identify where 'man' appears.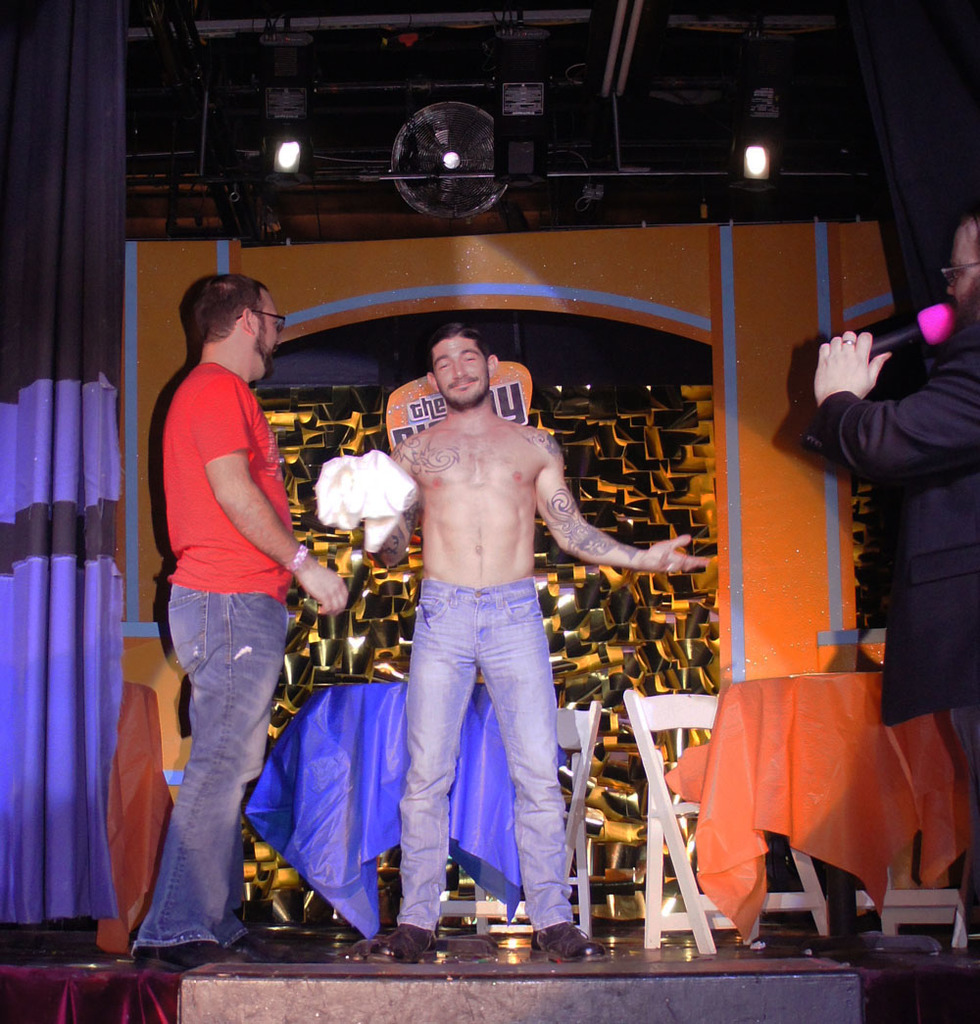
Appears at (120,273,348,987).
